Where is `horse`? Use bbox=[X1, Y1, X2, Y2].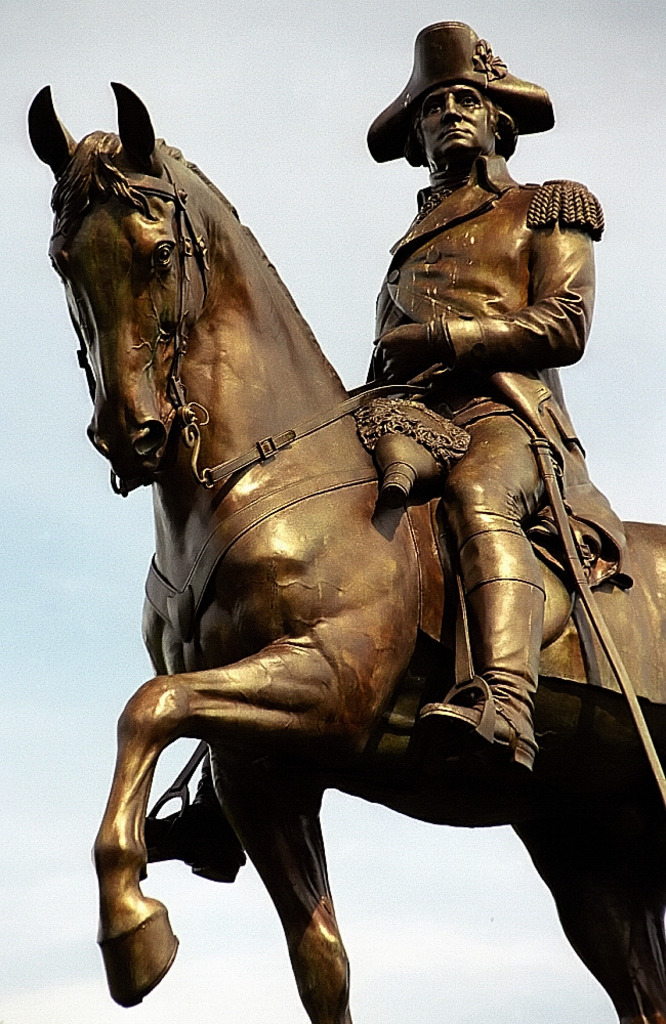
bbox=[24, 78, 665, 1023].
